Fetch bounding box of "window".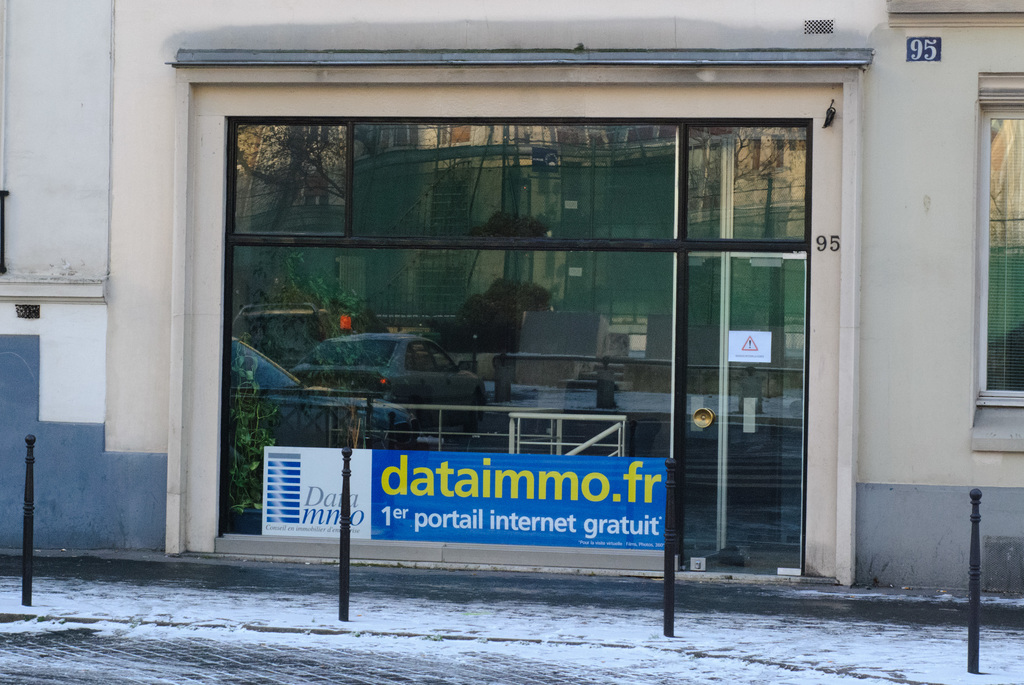
Bbox: (x1=409, y1=341, x2=433, y2=375).
